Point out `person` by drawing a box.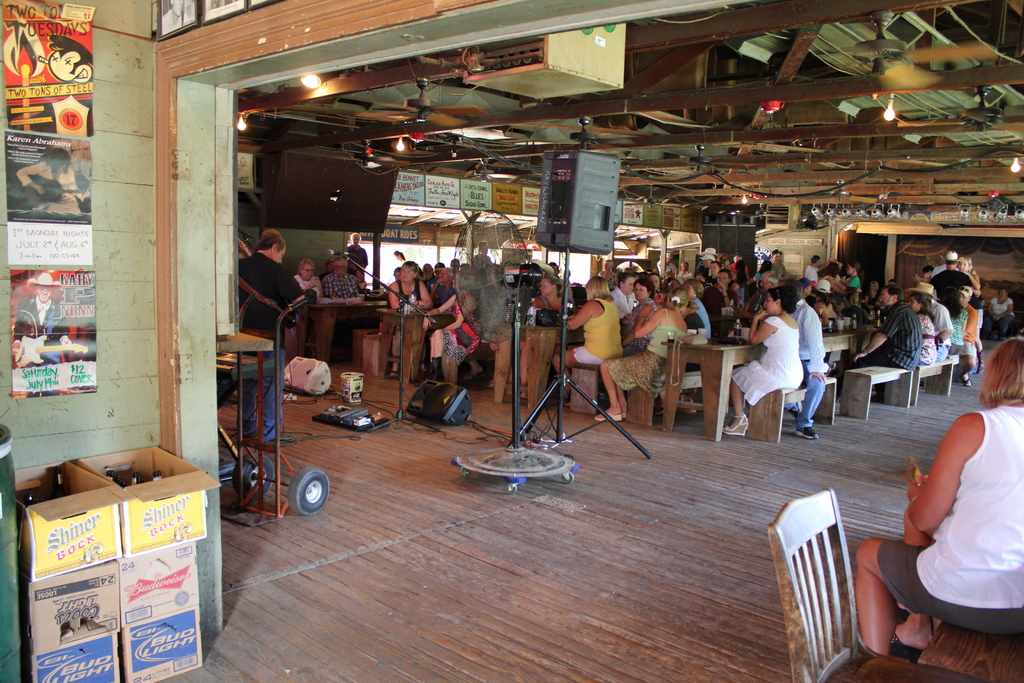
bbox=[457, 261, 468, 274].
